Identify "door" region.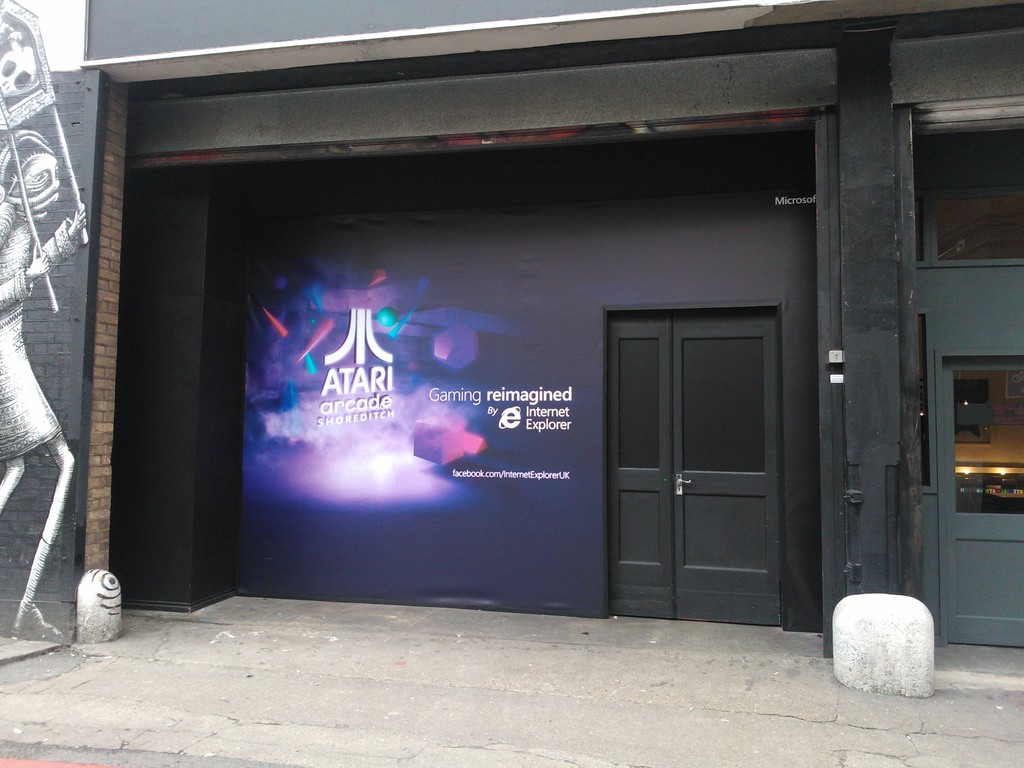
Region: {"left": 943, "top": 353, "right": 1023, "bottom": 653}.
